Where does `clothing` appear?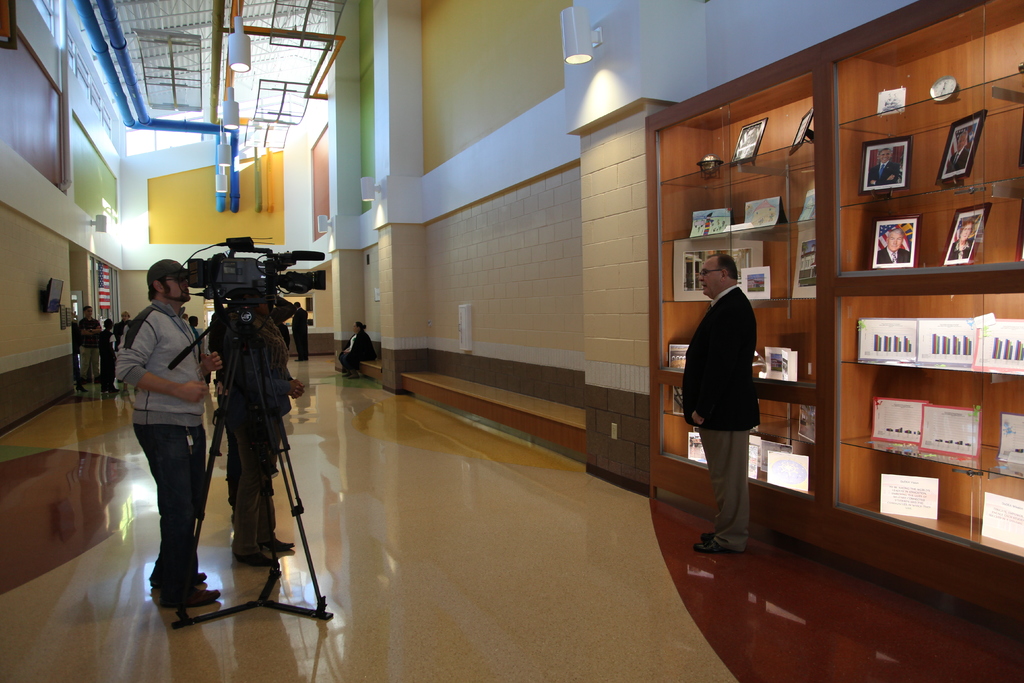
Appears at [118, 263, 210, 571].
